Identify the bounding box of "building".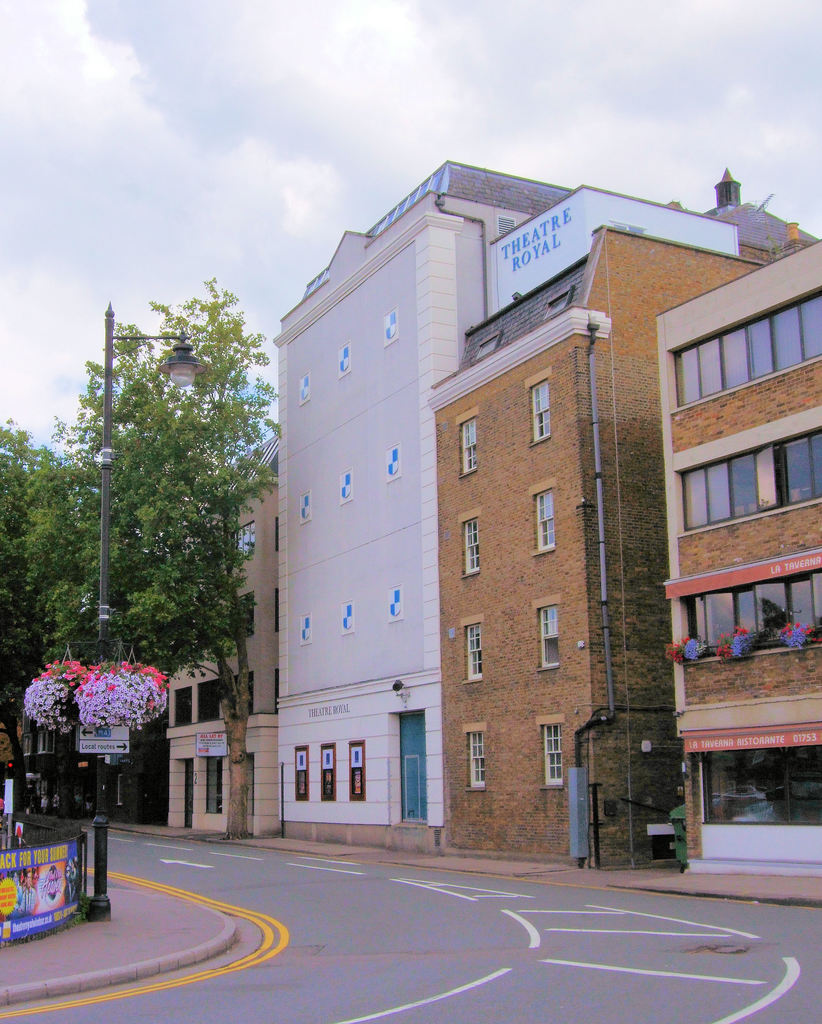
[424,182,781,863].
